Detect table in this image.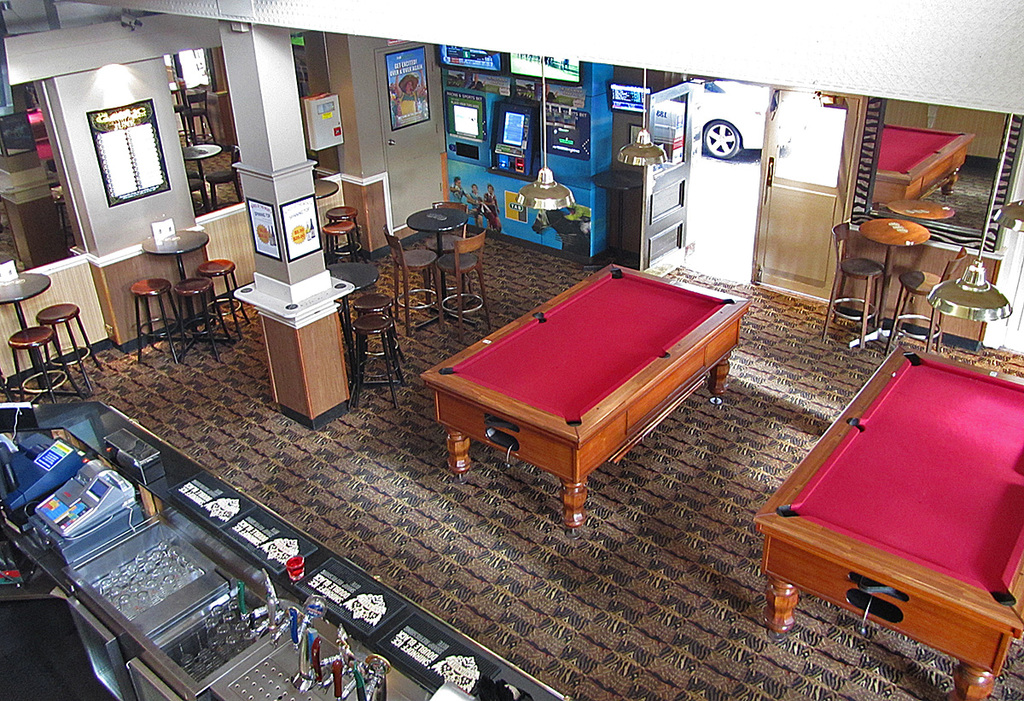
Detection: 410:266:757:530.
